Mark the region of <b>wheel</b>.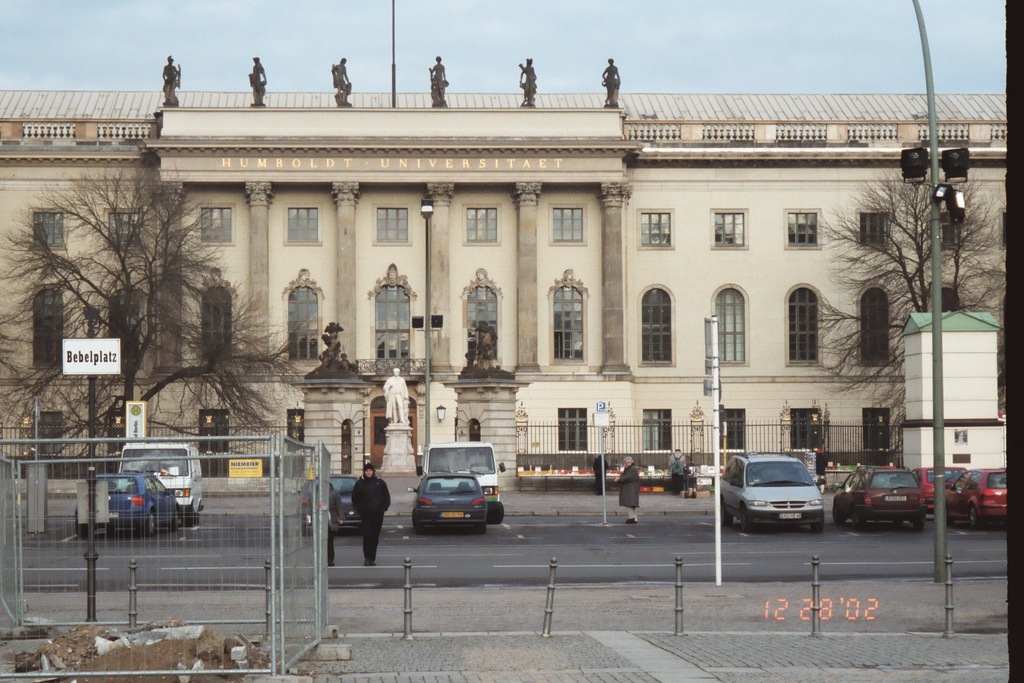
Region: (741, 508, 751, 532).
